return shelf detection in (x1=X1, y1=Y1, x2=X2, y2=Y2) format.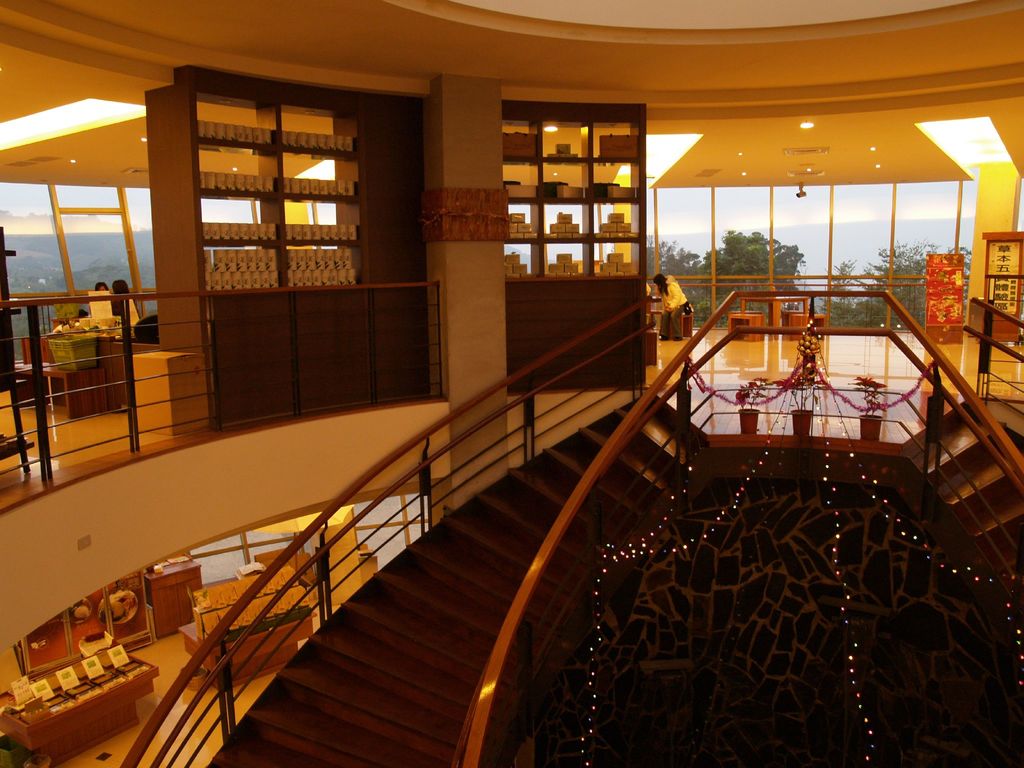
(x1=603, y1=166, x2=636, y2=191).
